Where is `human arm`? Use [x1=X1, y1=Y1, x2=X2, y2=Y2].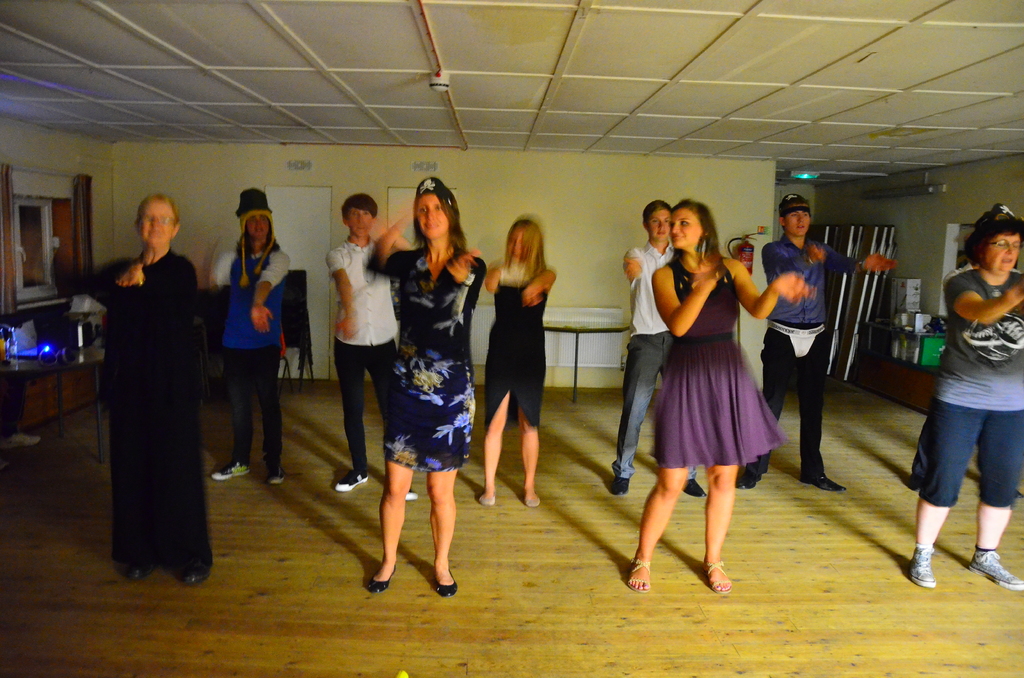
[x1=442, y1=247, x2=493, y2=287].
